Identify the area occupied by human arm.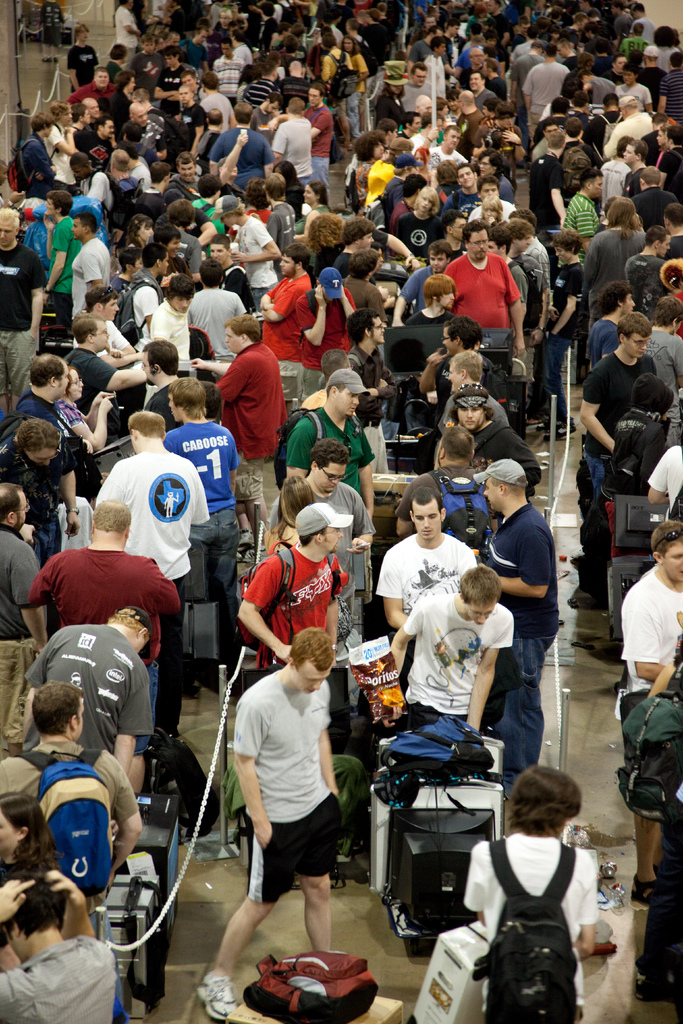
Area: bbox=[450, 53, 464, 79].
